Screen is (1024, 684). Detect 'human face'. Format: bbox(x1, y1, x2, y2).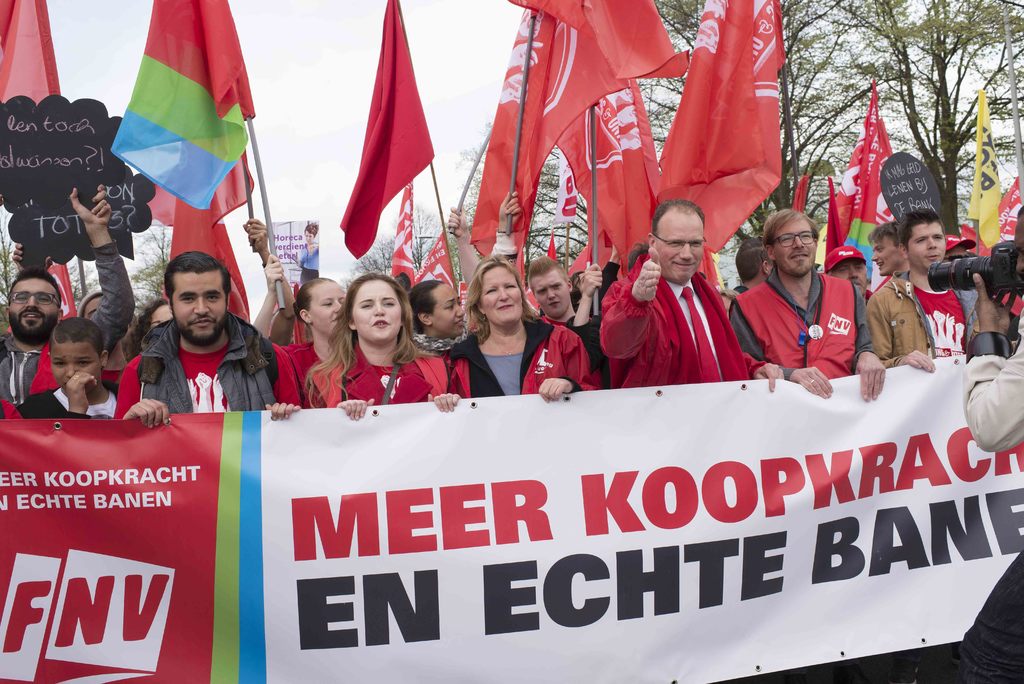
bbox(836, 256, 867, 288).
